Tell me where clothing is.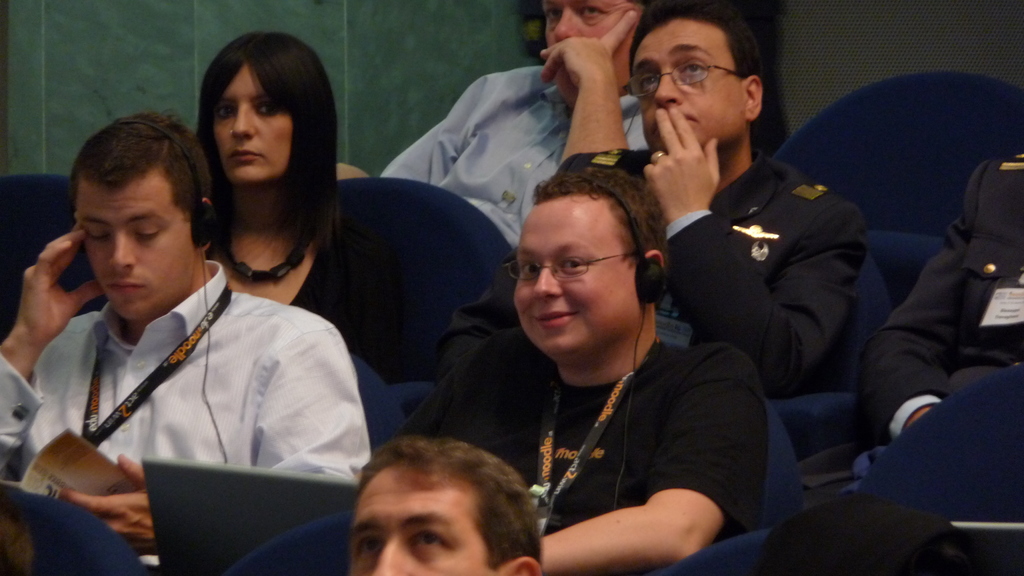
clothing is at box(419, 344, 767, 568).
